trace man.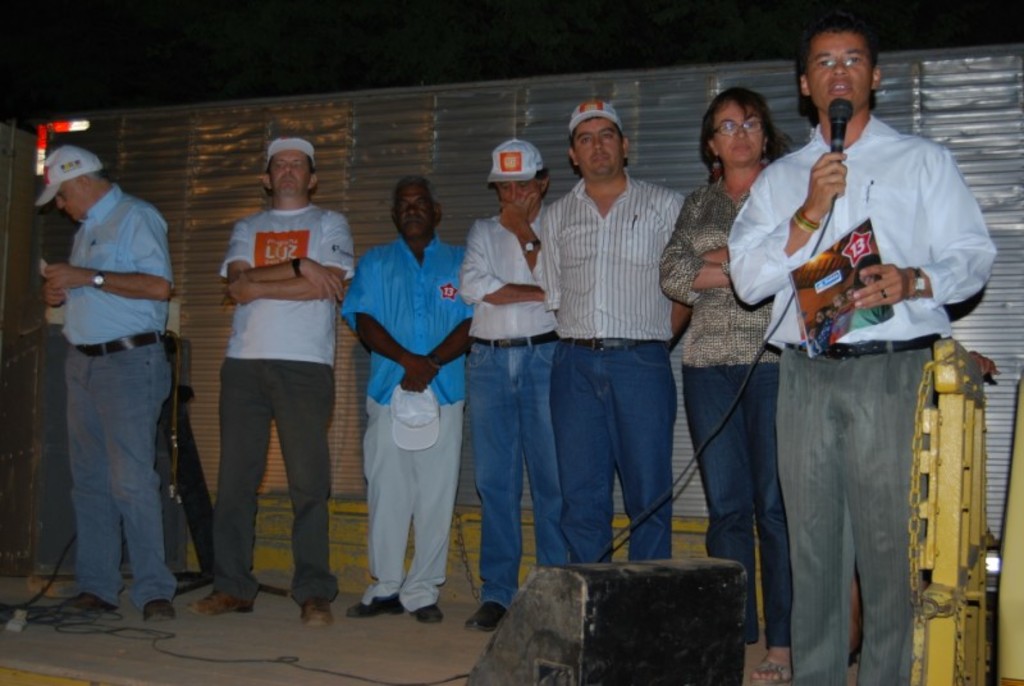
Traced to box=[539, 102, 692, 566].
